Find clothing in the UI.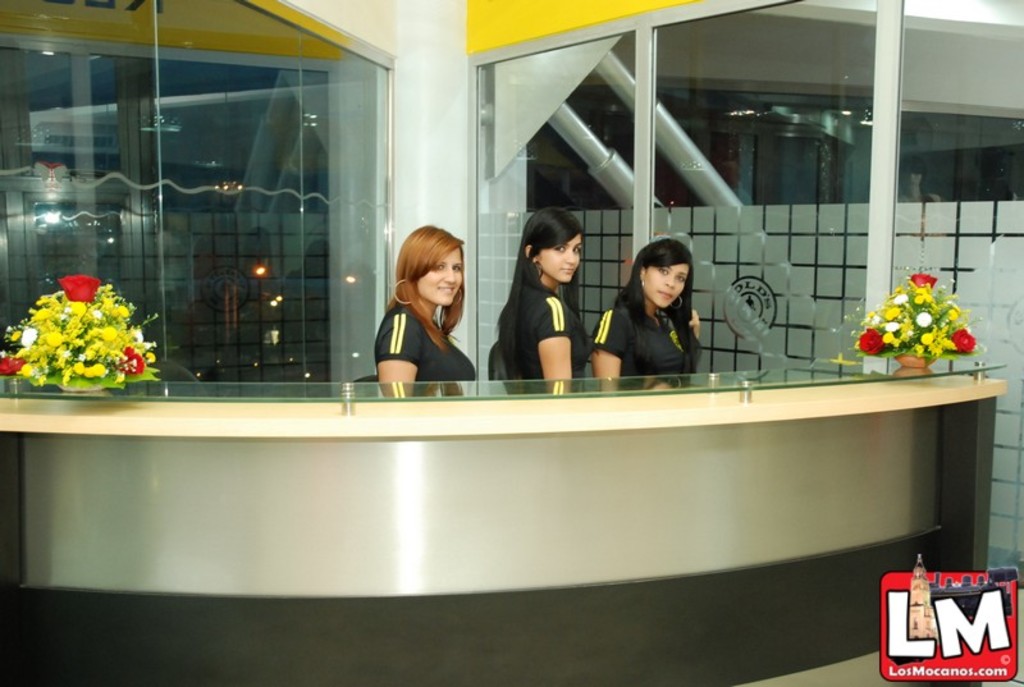
UI element at 600:262:712:379.
